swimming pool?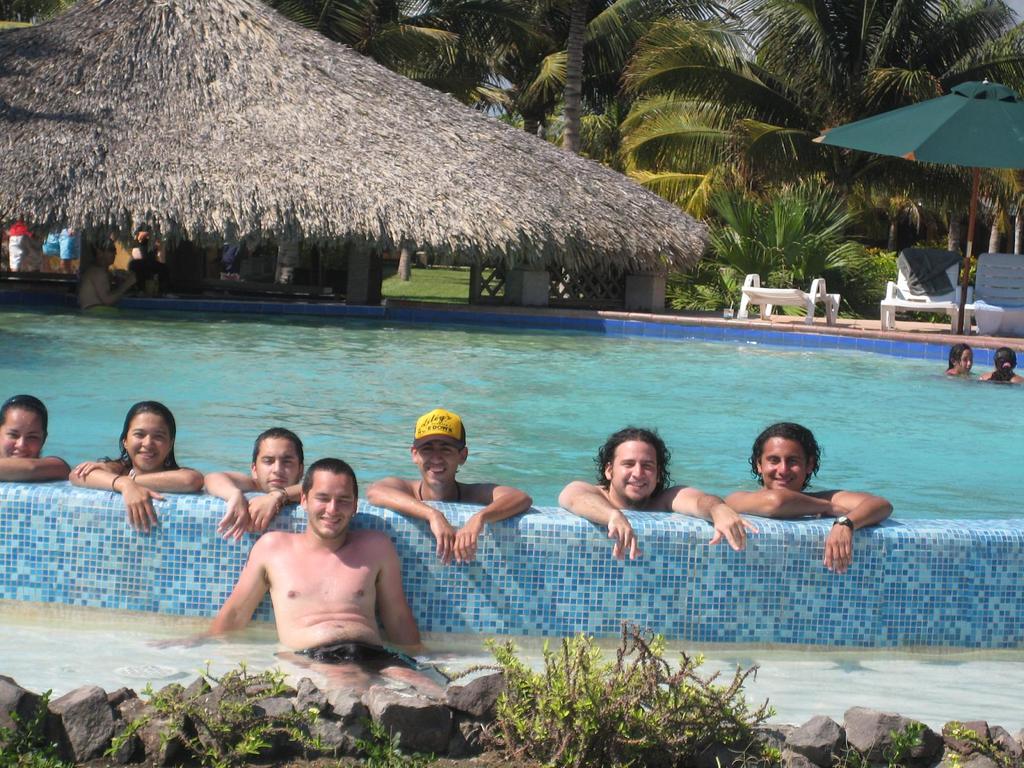
0,328,987,753
